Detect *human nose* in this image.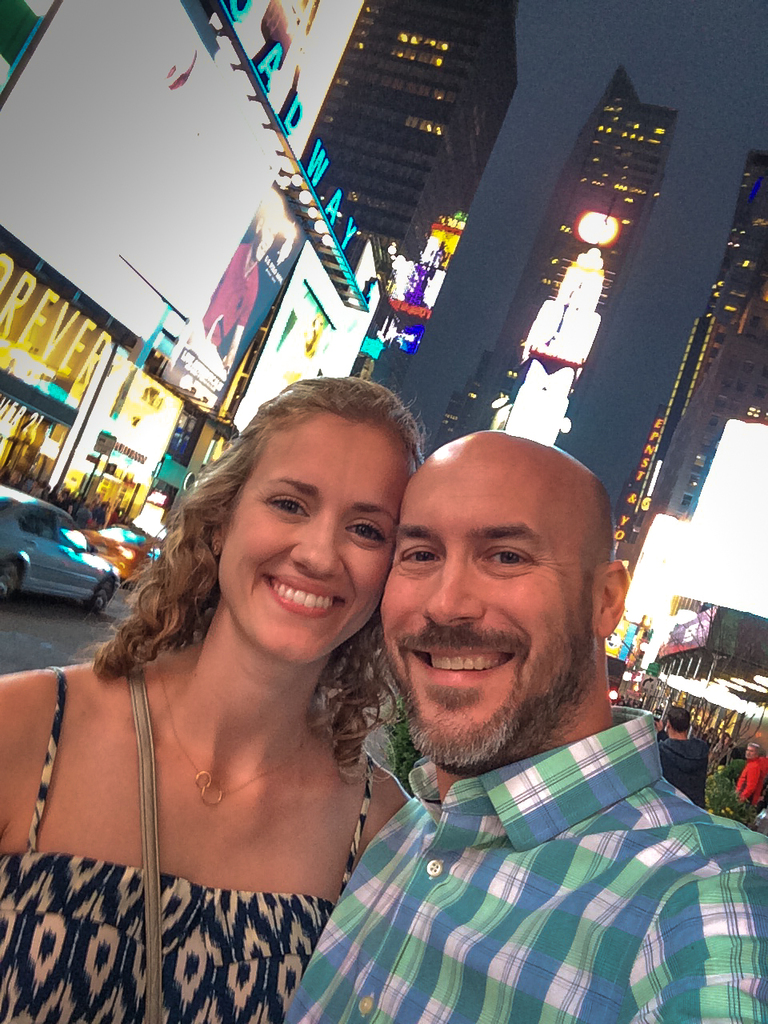
Detection: left=422, top=544, right=479, bottom=626.
